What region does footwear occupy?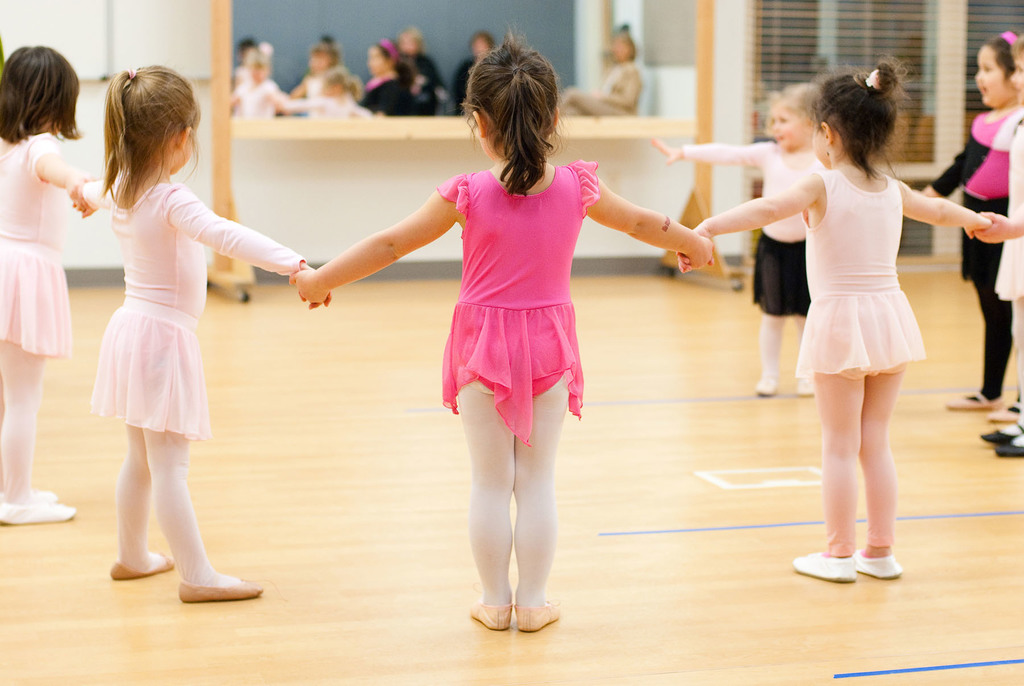
{"x1": 794, "y1": 551, "x2": 863, "y2": 582}.
